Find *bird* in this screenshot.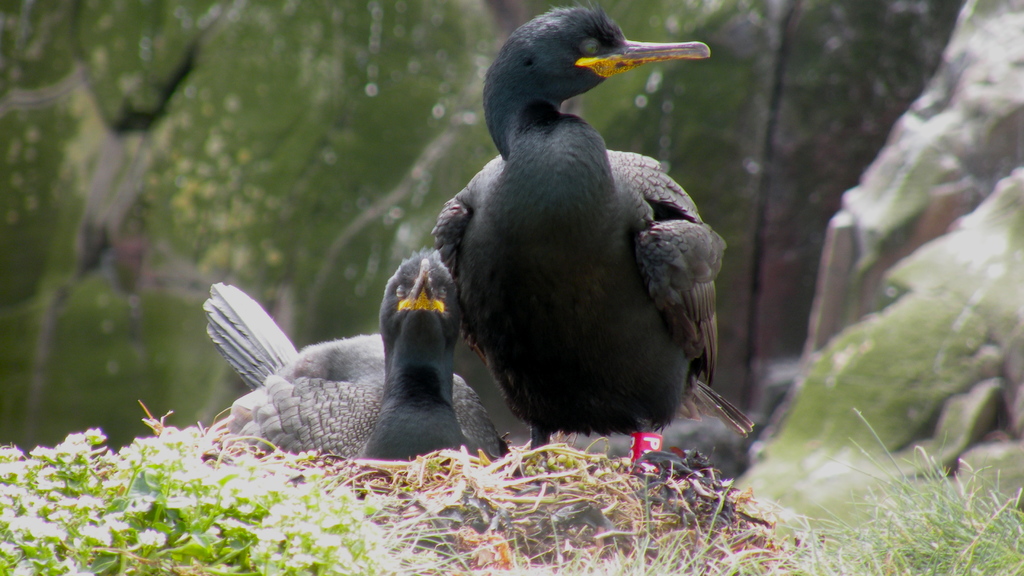
The bounding box for *bird* is (left=202, top=247, right=515, bottom=465).
